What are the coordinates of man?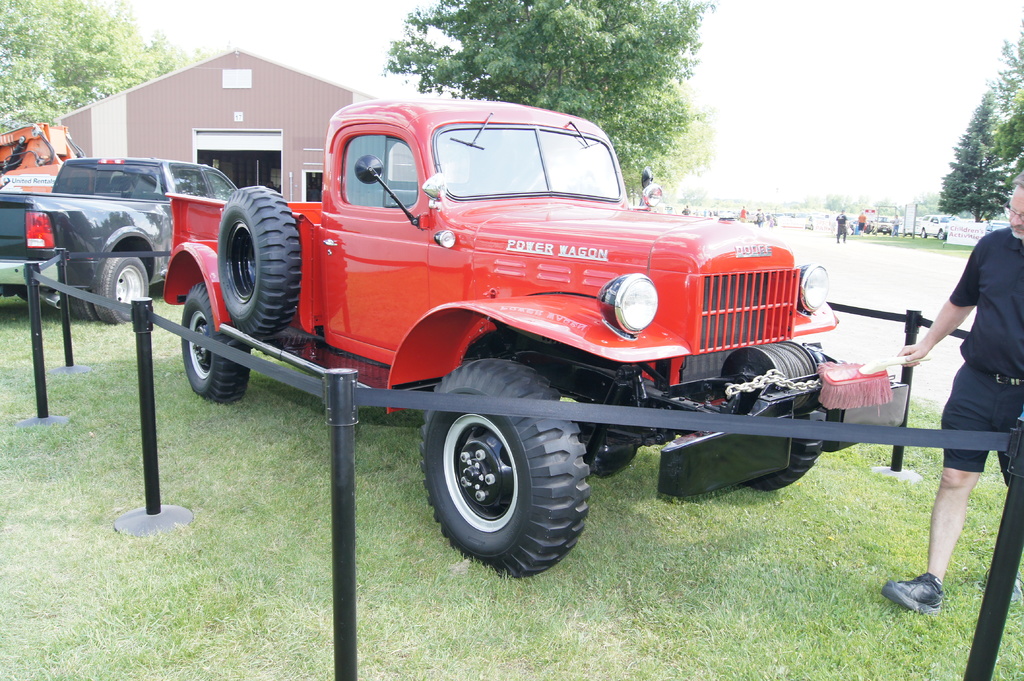
891/214/899/237.
